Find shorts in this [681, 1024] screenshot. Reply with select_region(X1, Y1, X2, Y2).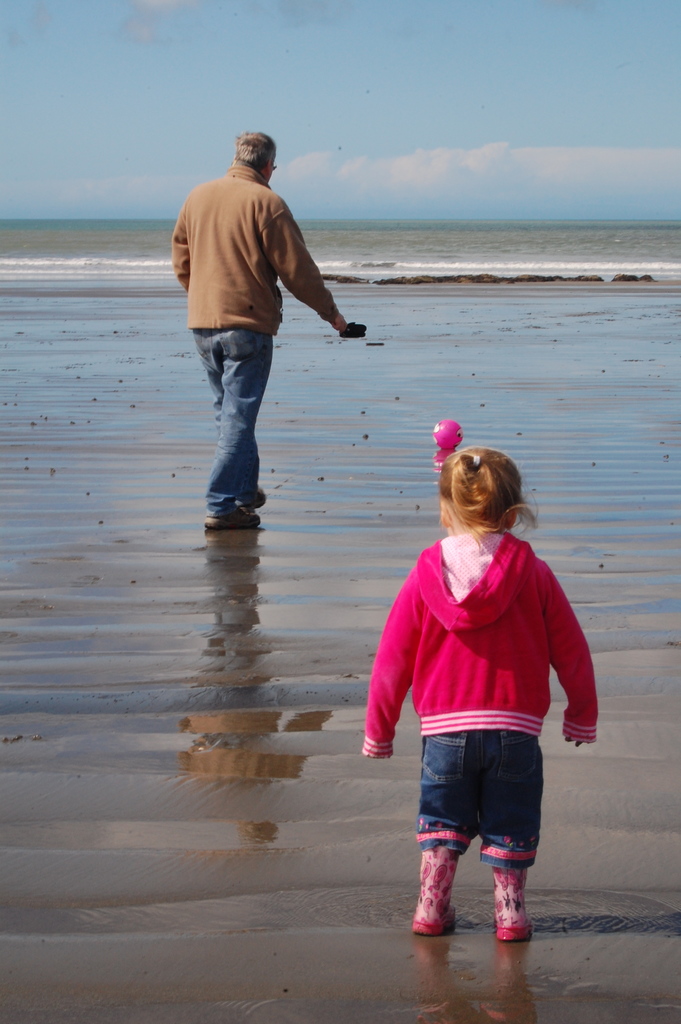
select_region(404, 744, 557, 877).
